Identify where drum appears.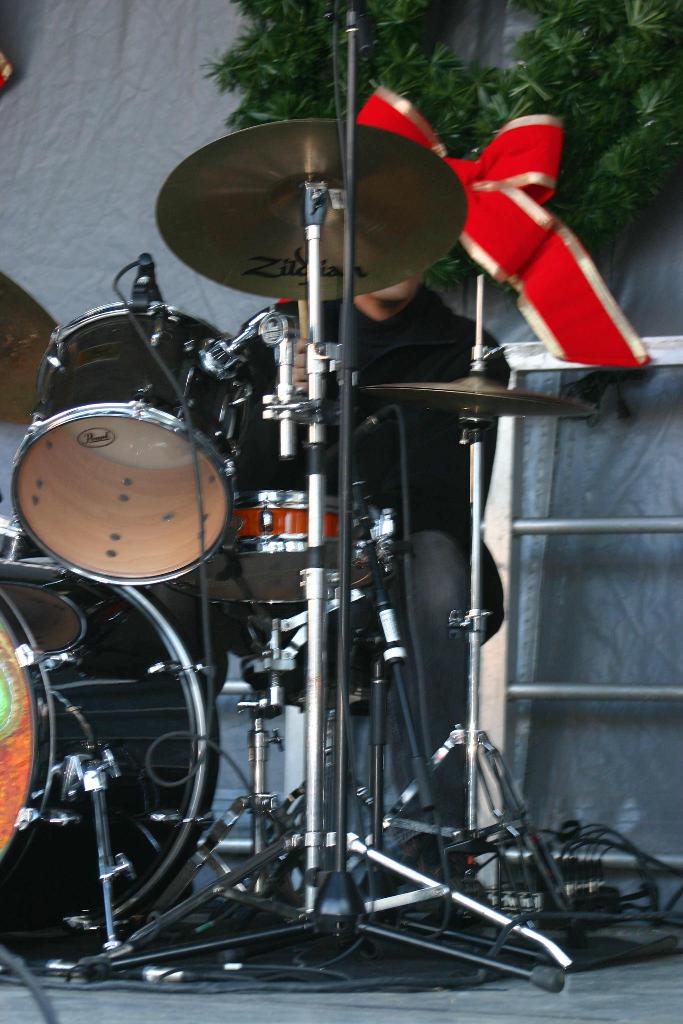
Appears at crop(14, 301, 247, 584).
